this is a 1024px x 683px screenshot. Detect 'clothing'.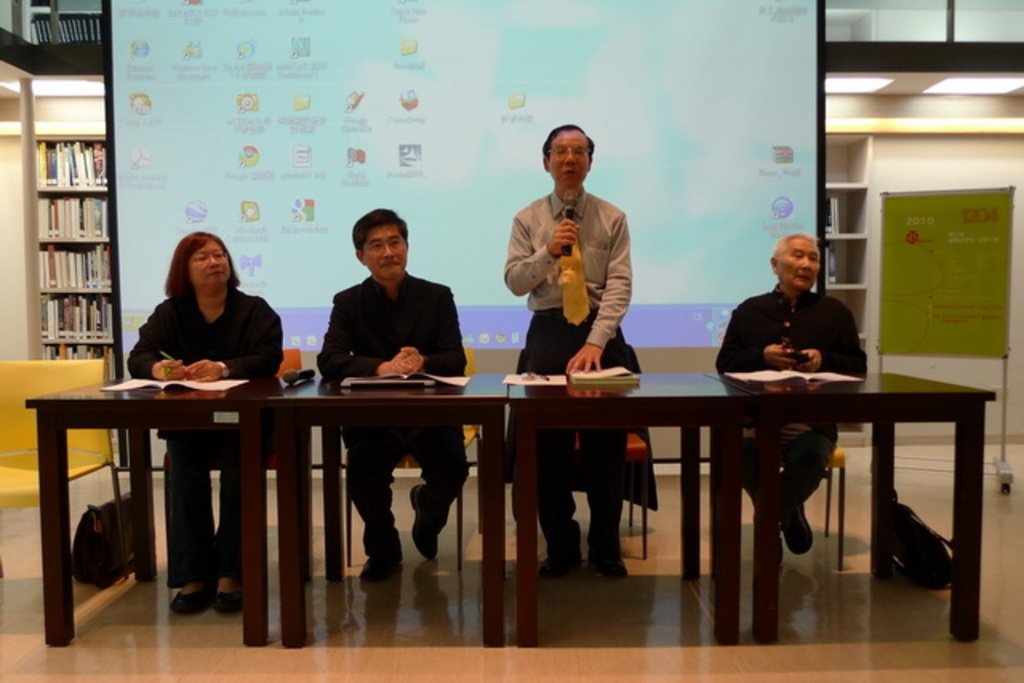
[x1=123, y1=293, x2=296, y2=587].
